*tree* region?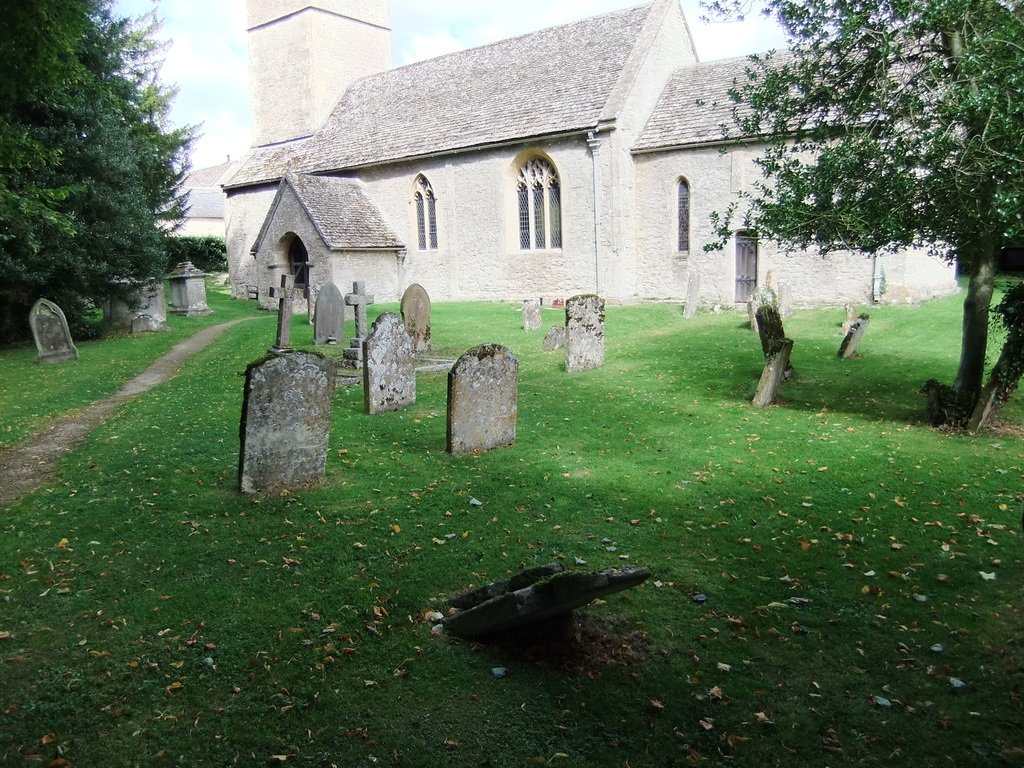
pyautogui.locateOnScreen(671, 0, 1023, 410)
